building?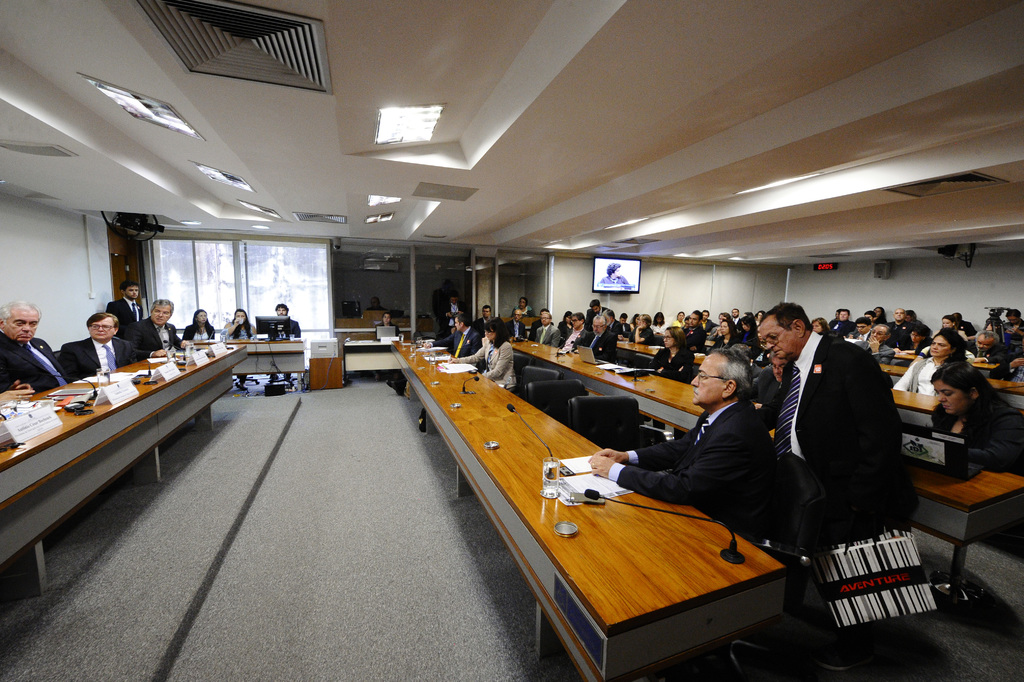
Rect(0, 0, 1023, 681)
